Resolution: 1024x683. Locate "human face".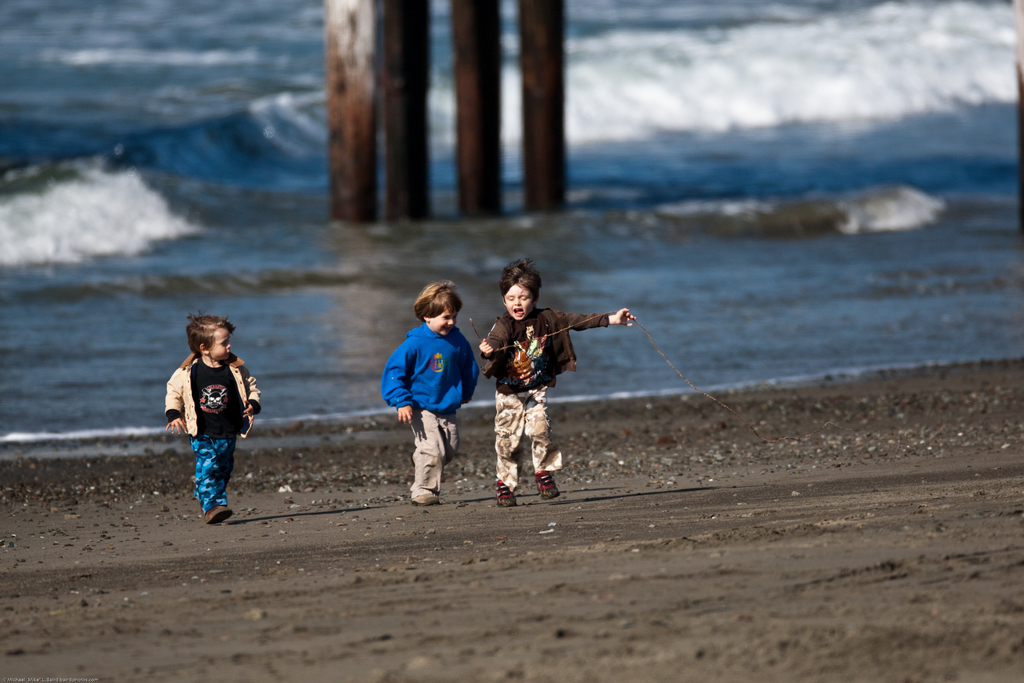
left=431, top=303, right=452, bottom=334.
